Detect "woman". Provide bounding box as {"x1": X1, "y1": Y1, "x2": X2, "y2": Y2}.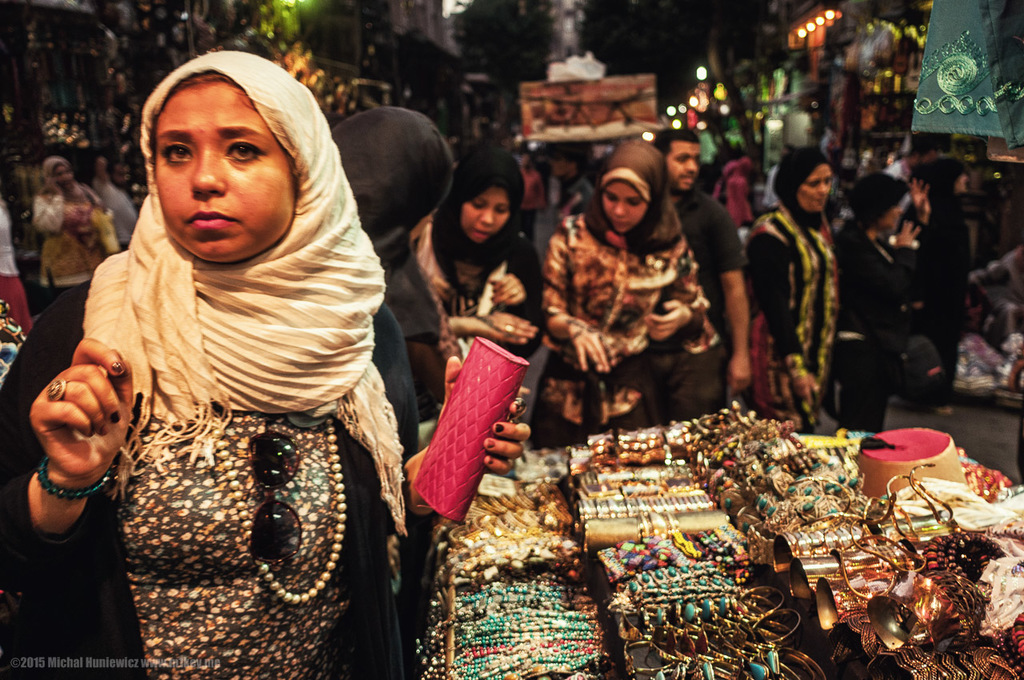
{"x1": 30, "y1": 153, "x2": 129, "y2": 304}.
